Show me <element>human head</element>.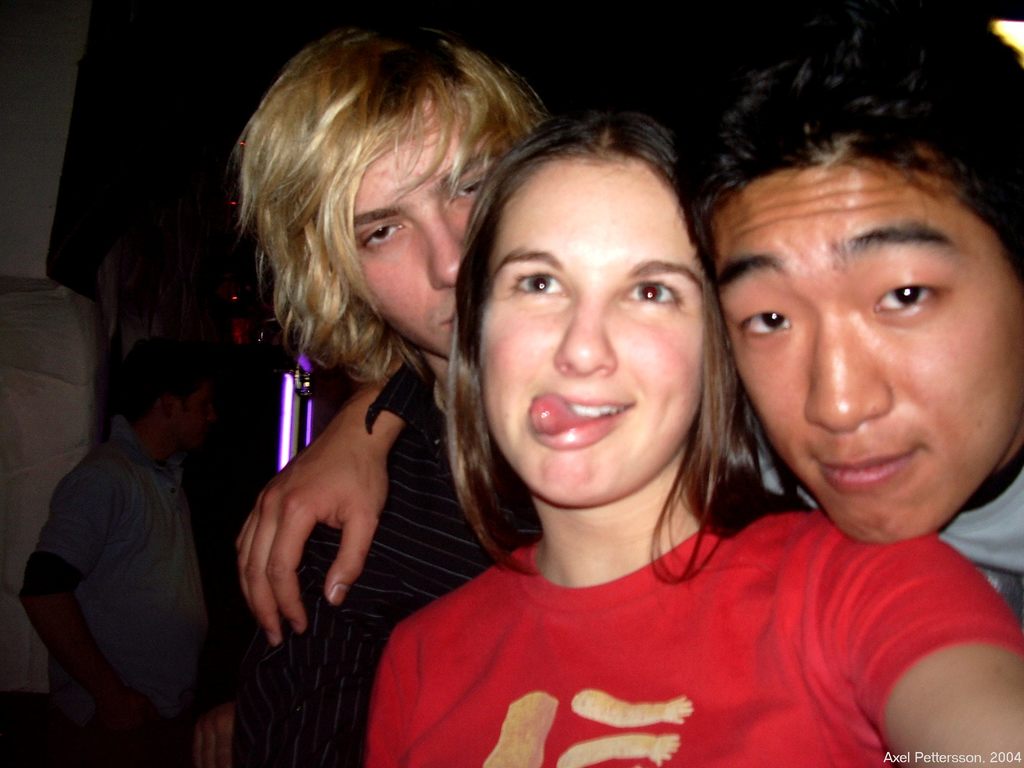
<element>human head</element> is here: 241,44,552,364.
